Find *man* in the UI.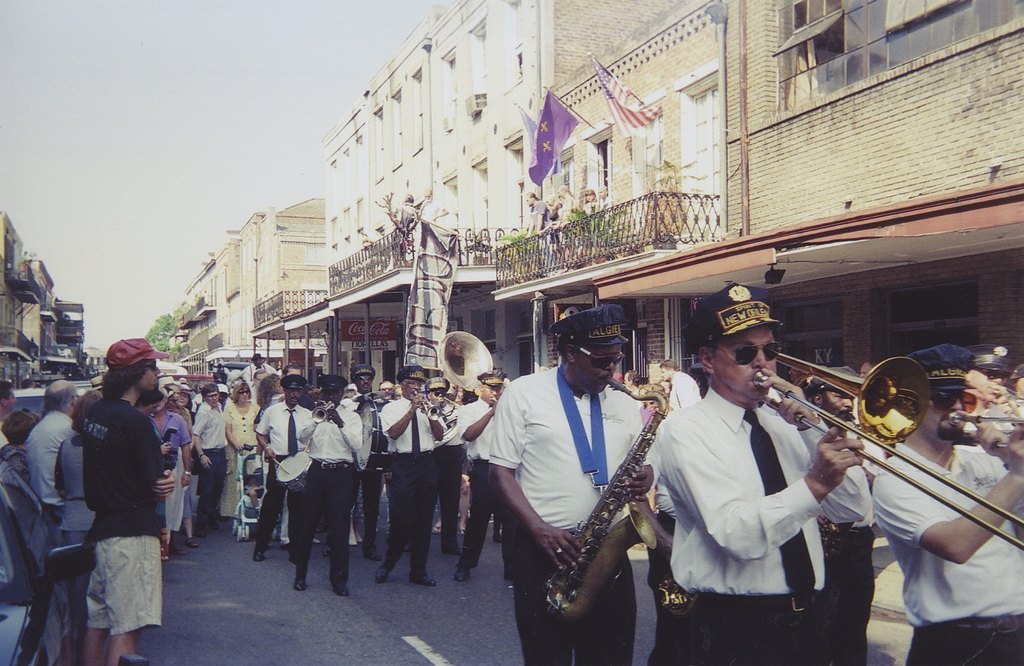
UI element at 149:385:195:556.
